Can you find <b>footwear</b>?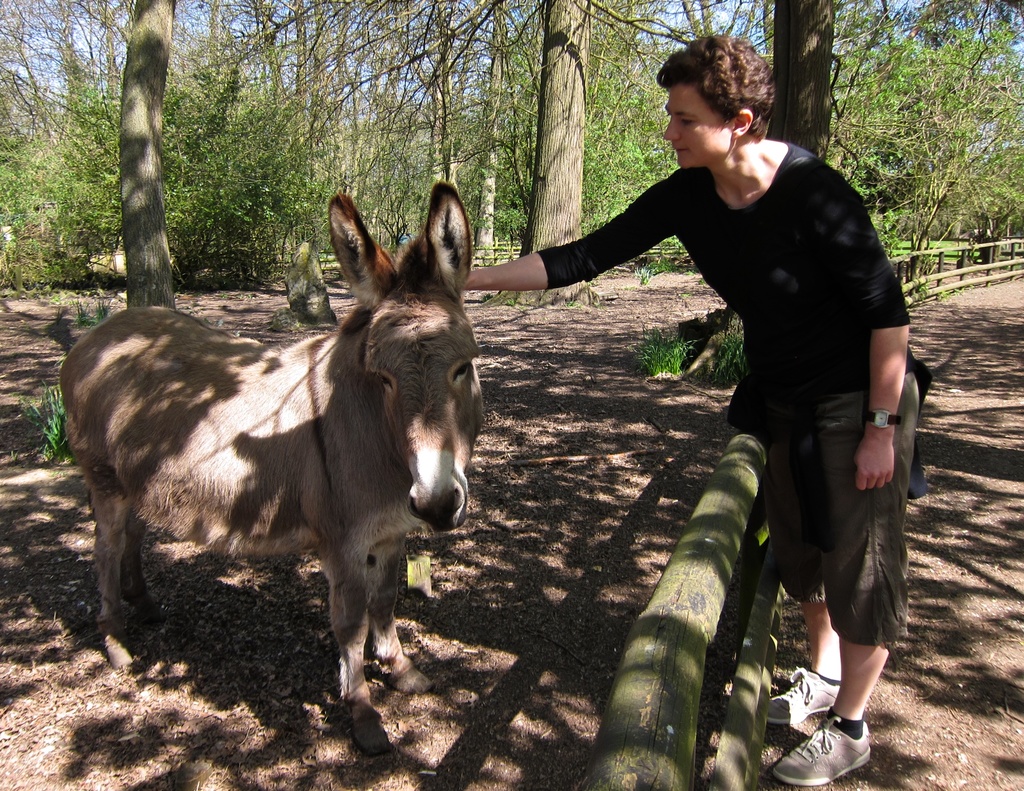
Yes, bounding box: {"left": 808, "top": 678, "right": 885, "bottom": 778}.
